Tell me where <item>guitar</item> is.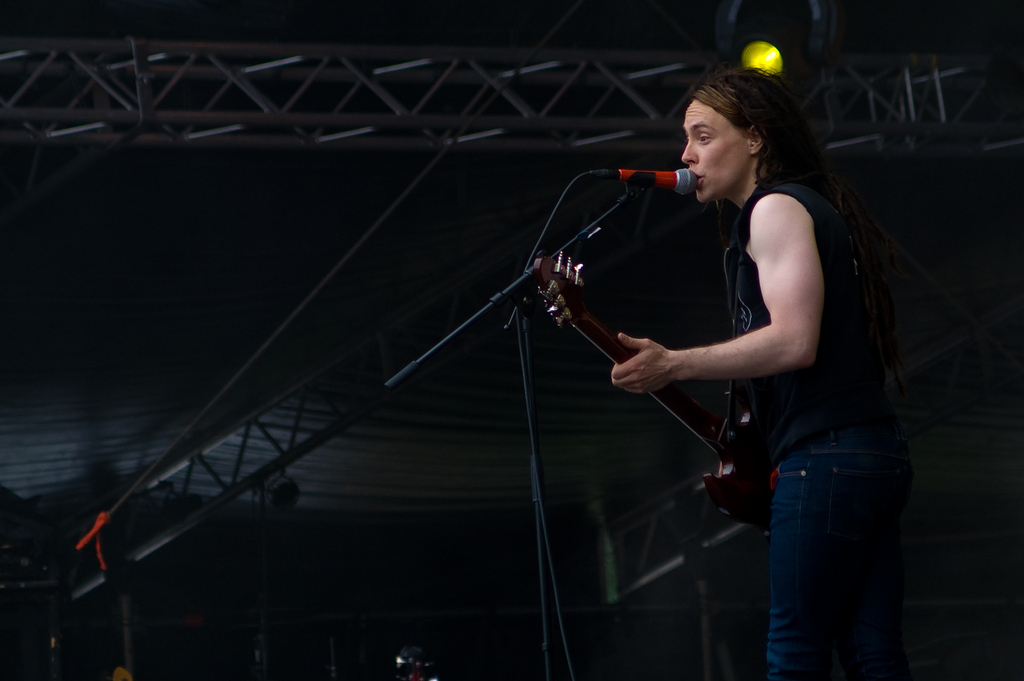
<item>guitar</item> is at region(540, 253, 784, 530).
